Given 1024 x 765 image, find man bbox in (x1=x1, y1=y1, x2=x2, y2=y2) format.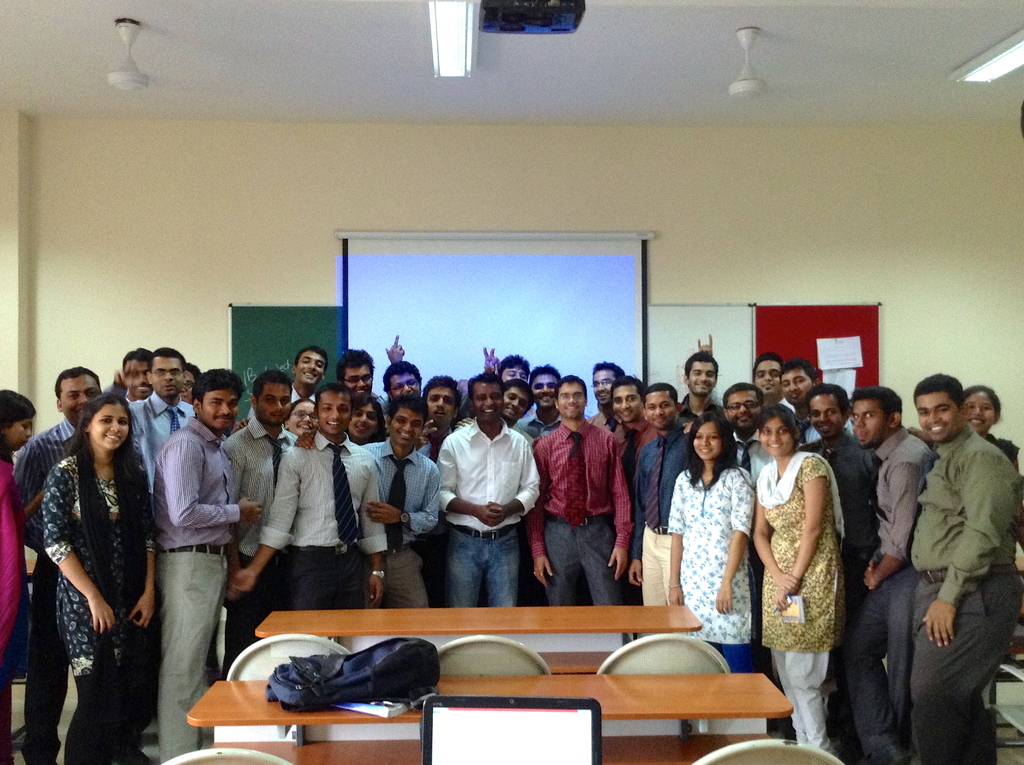
(x1=104, y1=344, x2=195, y2=519).
